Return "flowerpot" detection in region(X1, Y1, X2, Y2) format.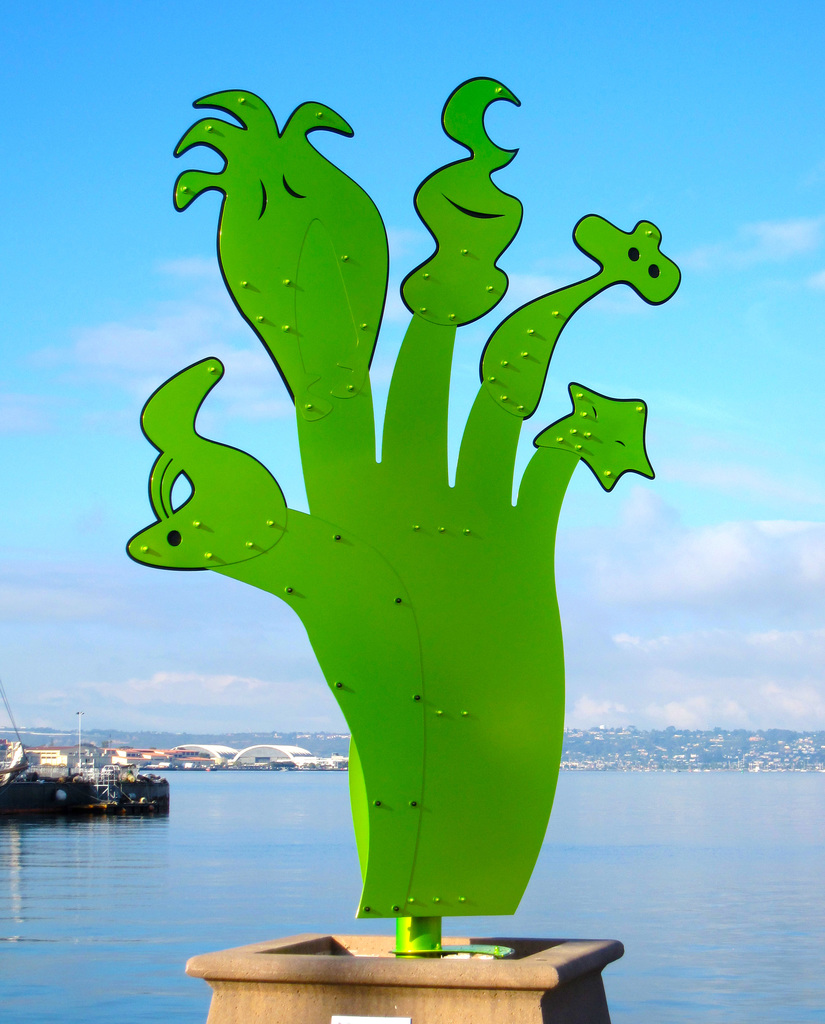
region(181, 925, 627, 1023).
